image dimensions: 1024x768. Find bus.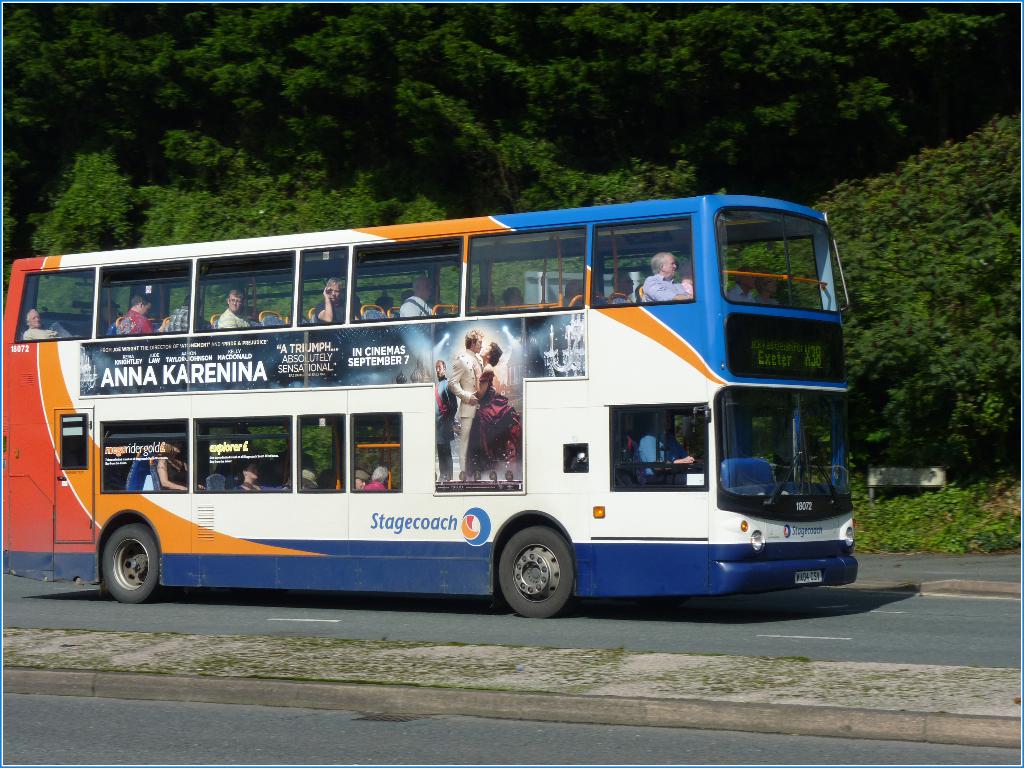
(4,188,857,620).
